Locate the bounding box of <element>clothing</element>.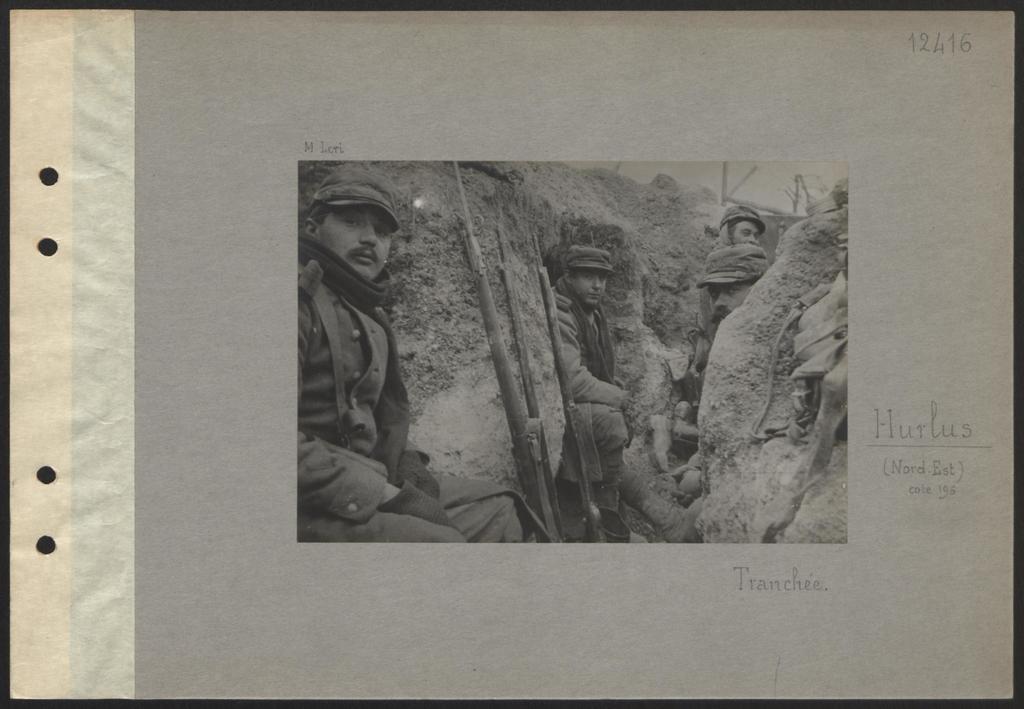
Bounding box: Rect(285, 178, 488, 549).
